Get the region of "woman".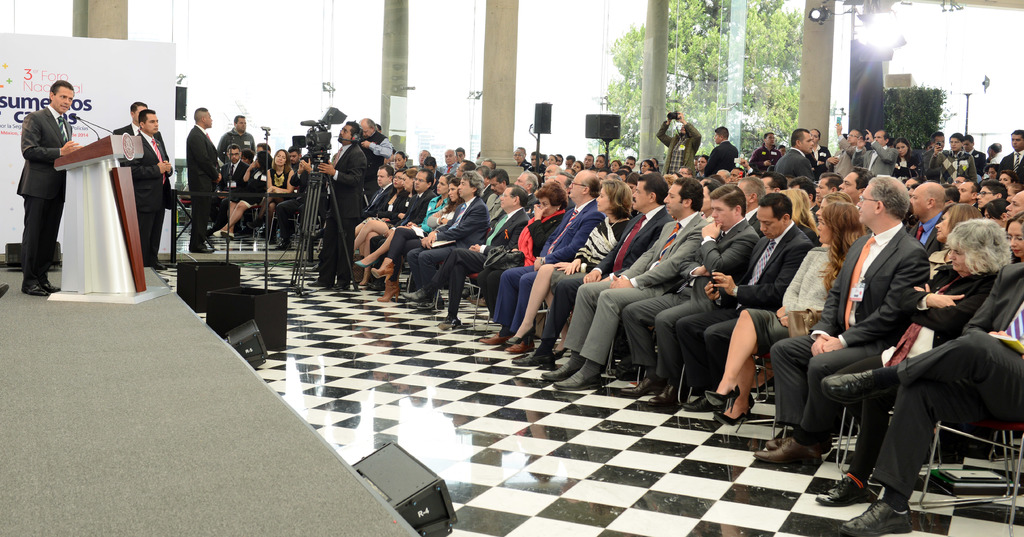
<bbox>346, 168, 446, 272</bbox>.
